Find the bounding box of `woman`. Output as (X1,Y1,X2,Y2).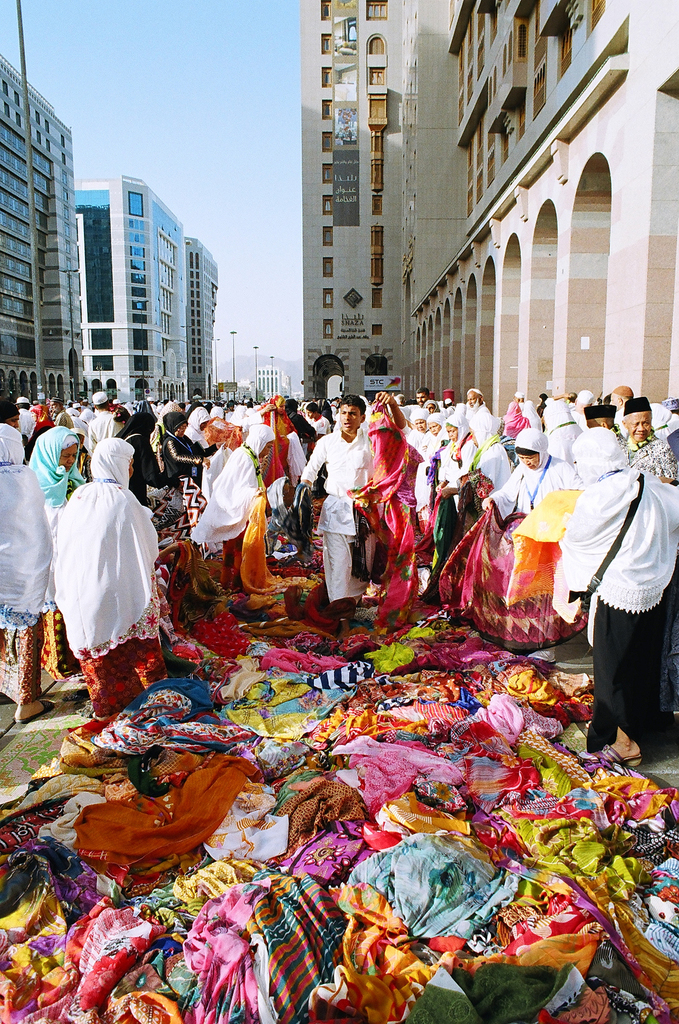
(523,397,541,428).
